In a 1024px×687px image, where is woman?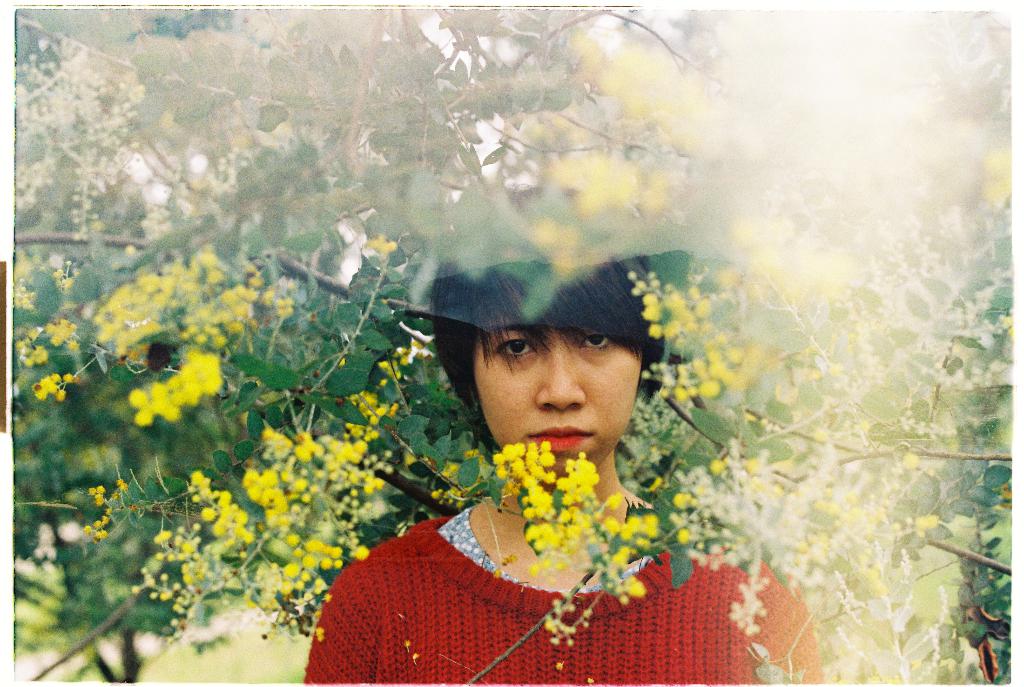
(x1=263, y1=218, x2=805, y2=652).
